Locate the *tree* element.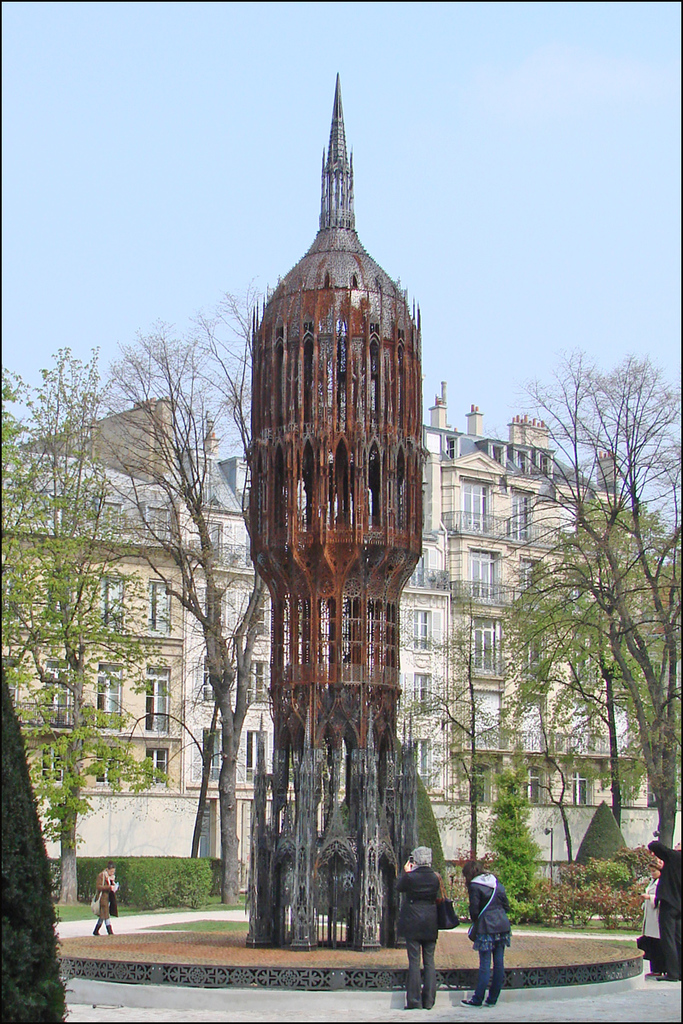
Element bbox: locate(0, 349, 170, 907).
